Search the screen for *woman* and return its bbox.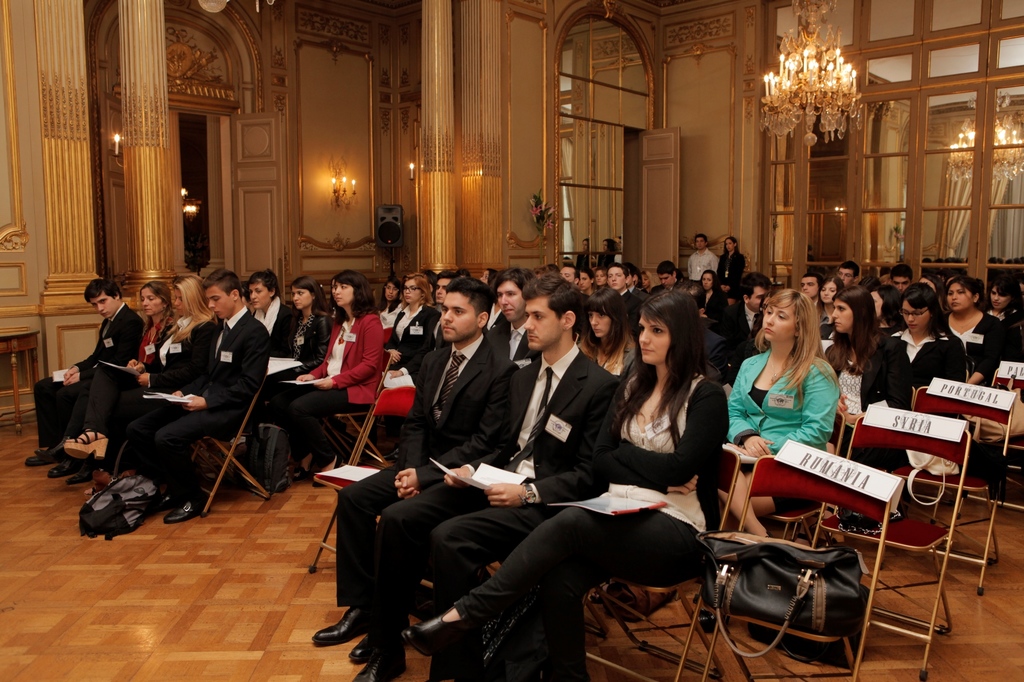
Found: (x1=985, y1=278, x2=1023, y2=375).
